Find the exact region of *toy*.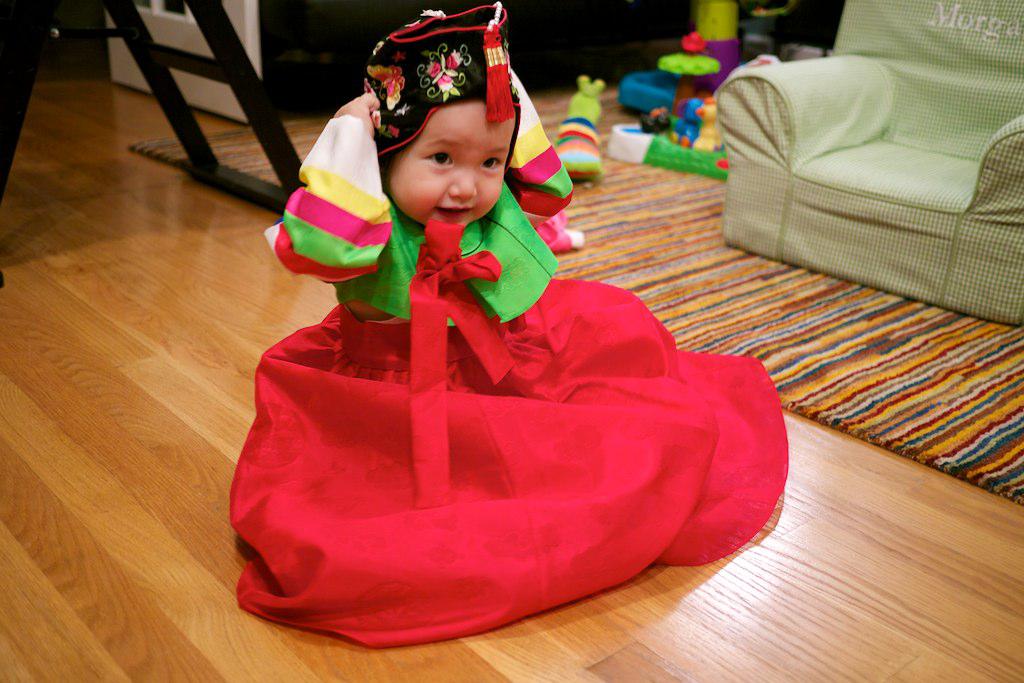
Exact region: crop(546, 73, 611, 167).
